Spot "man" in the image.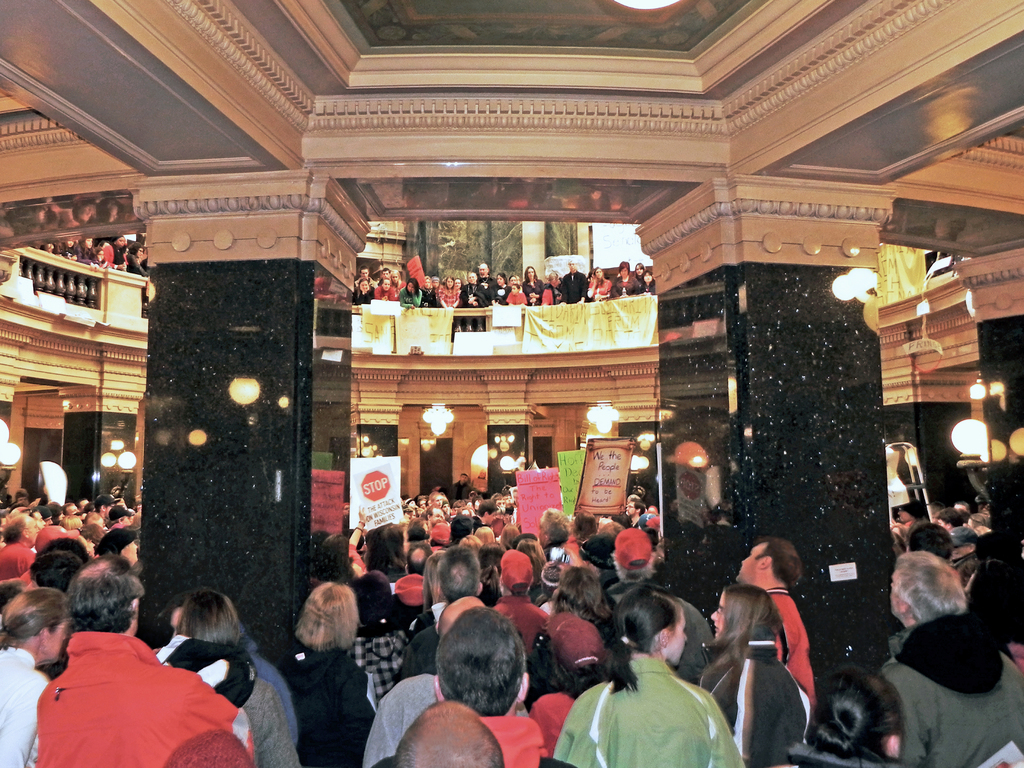
"man" found at box=[378, 268, 391, 283].
